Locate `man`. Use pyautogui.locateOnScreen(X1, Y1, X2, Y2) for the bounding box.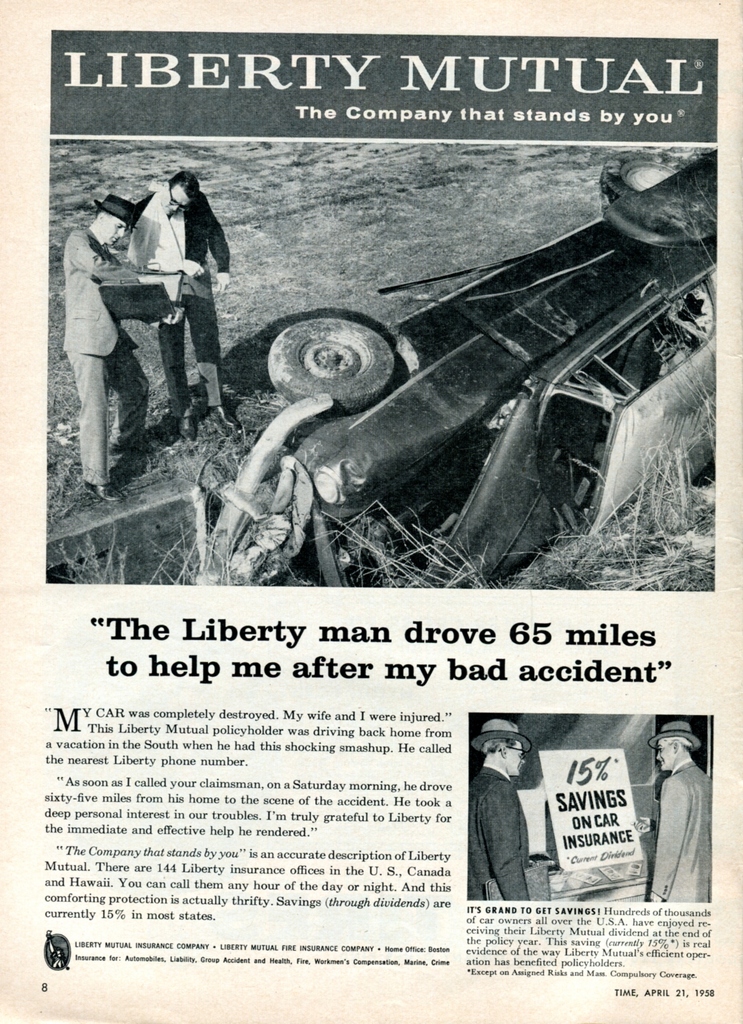
pyautogui.locateOnScreen(644, 723, 707, 903).
